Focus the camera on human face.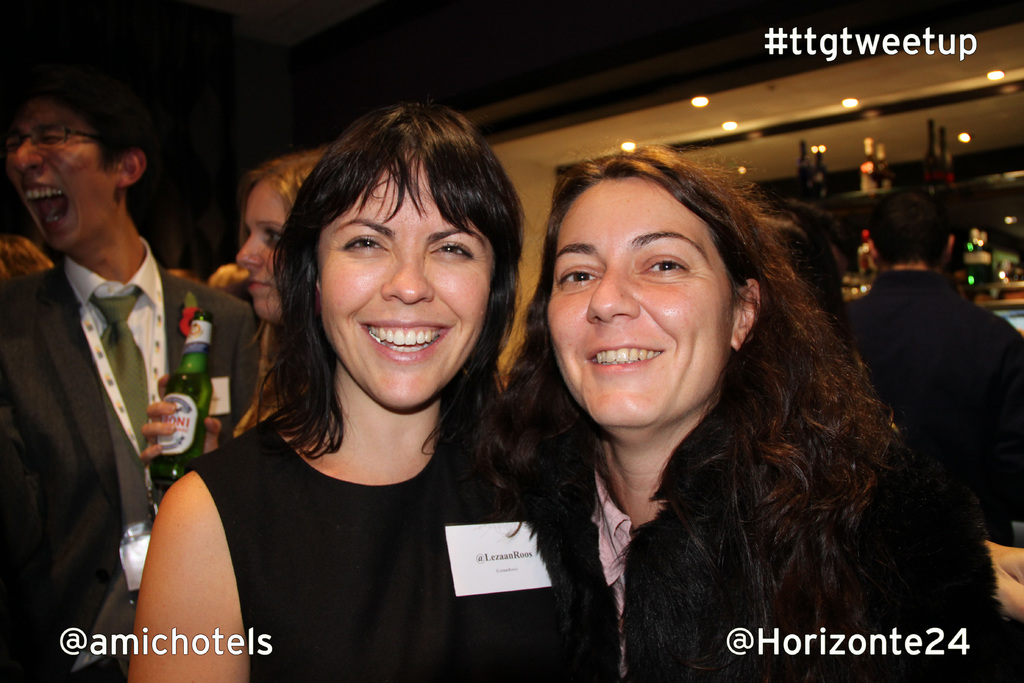
Focus region: [542, 176, 728, 420].
